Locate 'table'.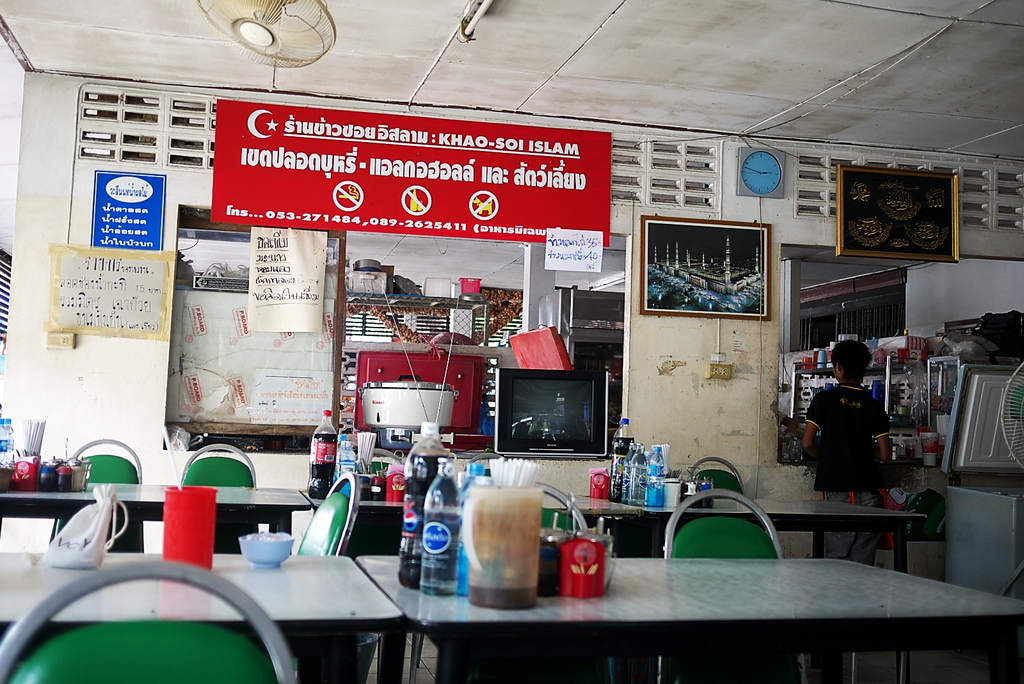
Bounding box: 0, 553, 404, 683.
